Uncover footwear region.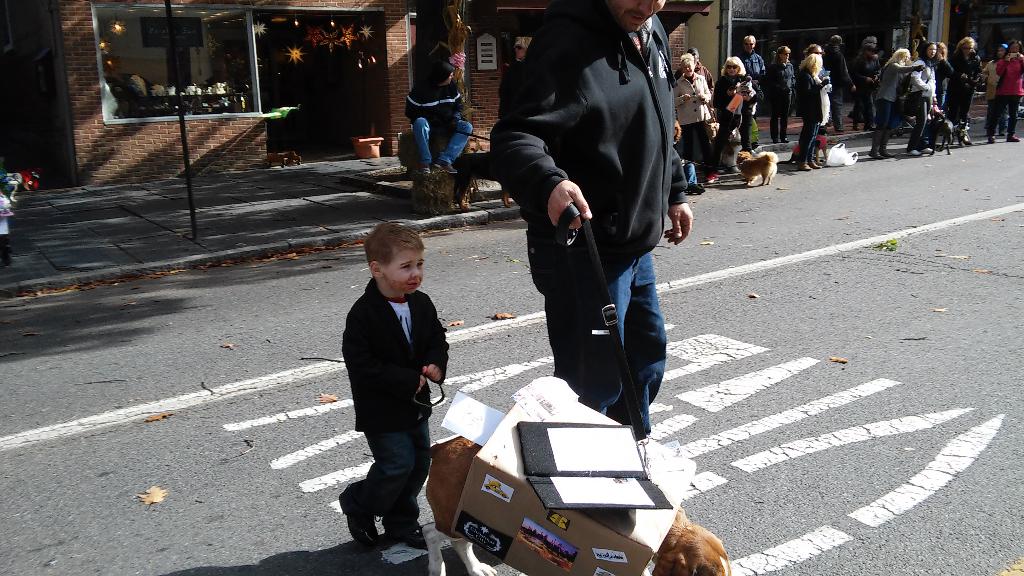
Uncovered: x1=922 y1=145 x2=932 y2=154.
